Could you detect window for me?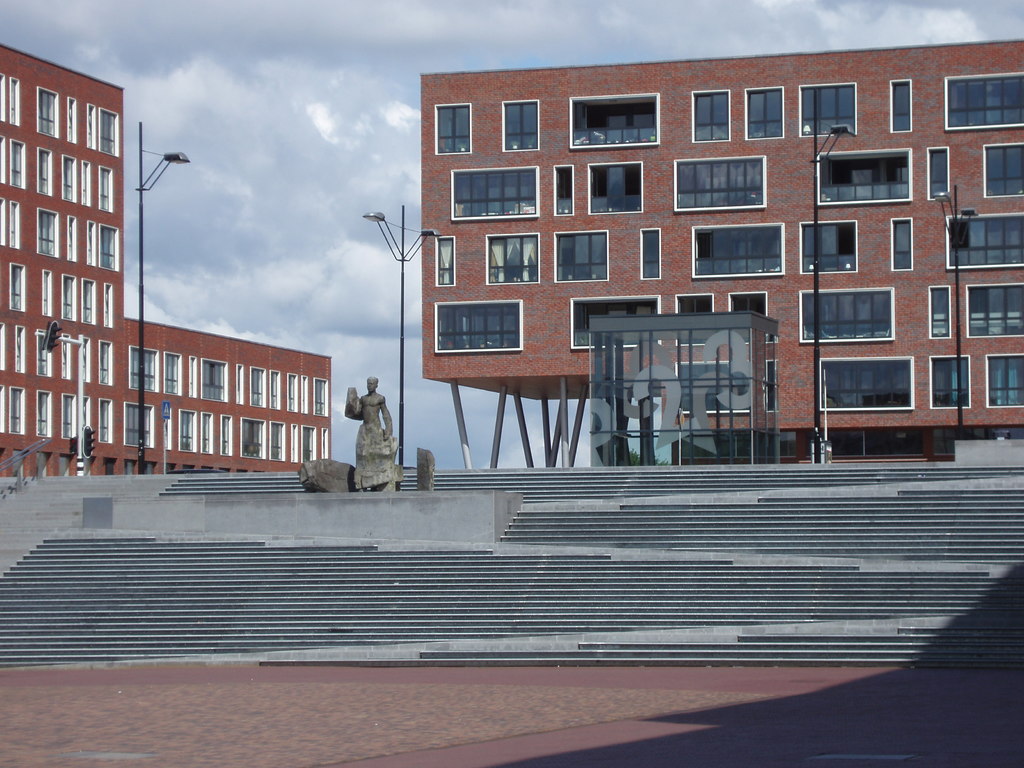
Detection result: x1=4 y1=383 x2=26 y2=431.
